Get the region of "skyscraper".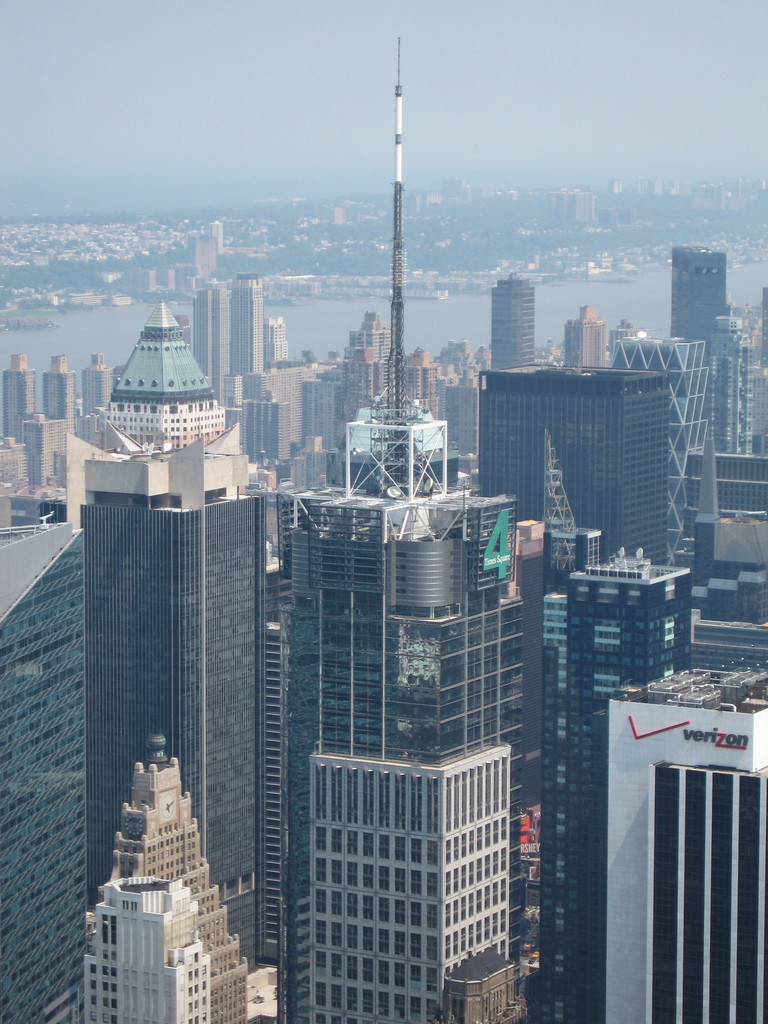
259:35:544:1023.
